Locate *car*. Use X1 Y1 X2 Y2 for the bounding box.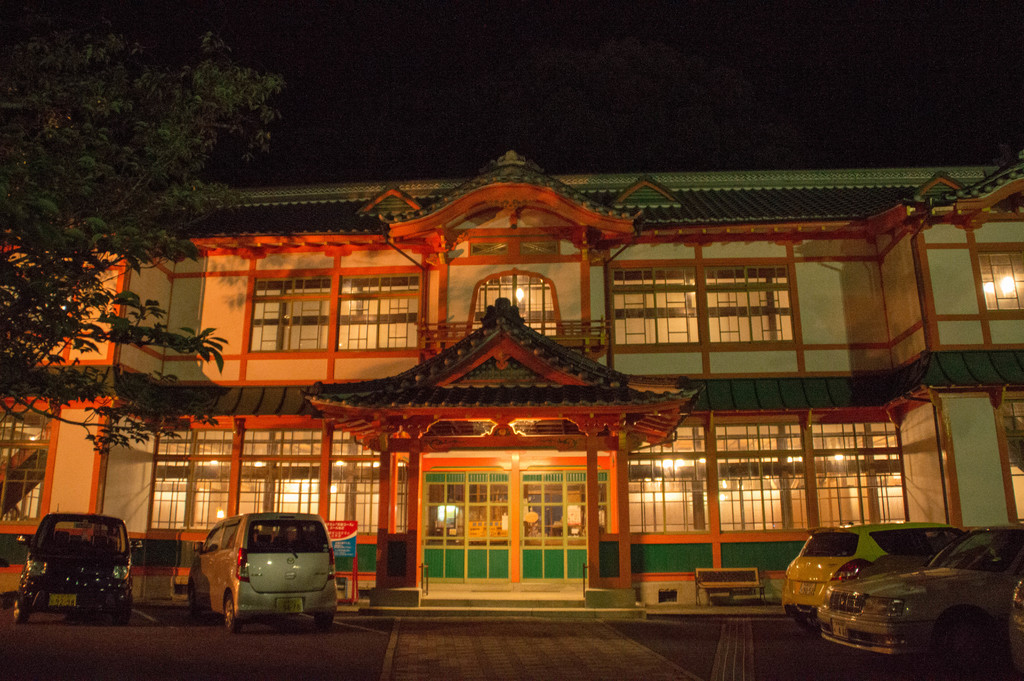
1007 570 1023 680.
